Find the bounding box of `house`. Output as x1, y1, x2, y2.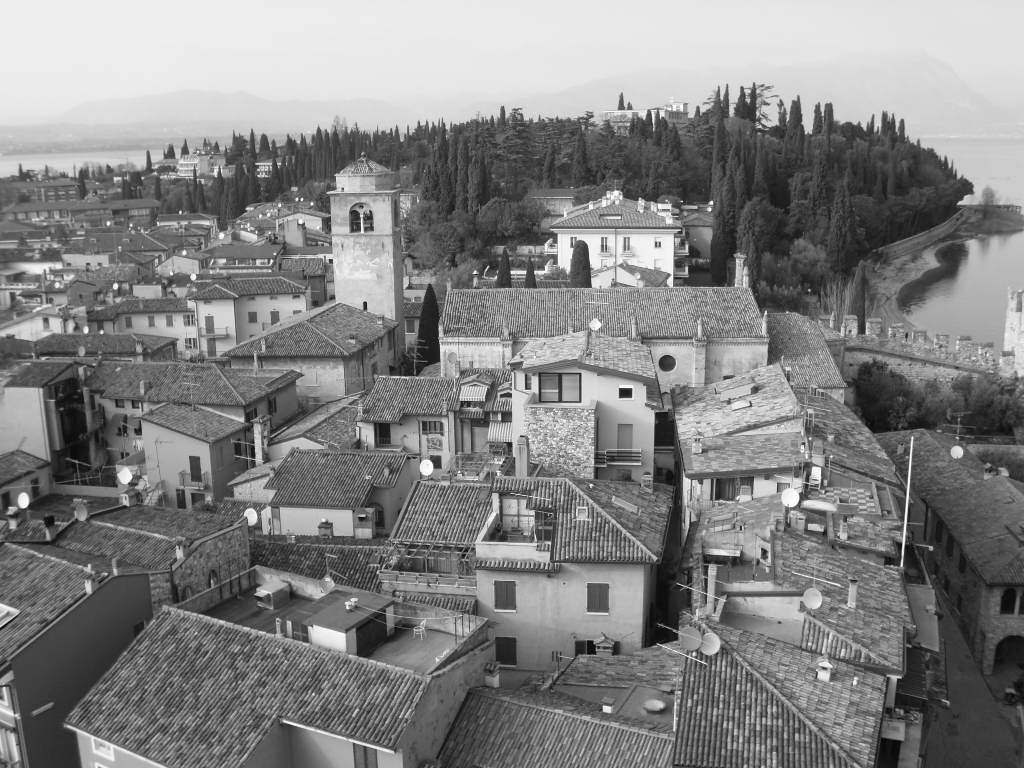
767, 310, 838, 404.
